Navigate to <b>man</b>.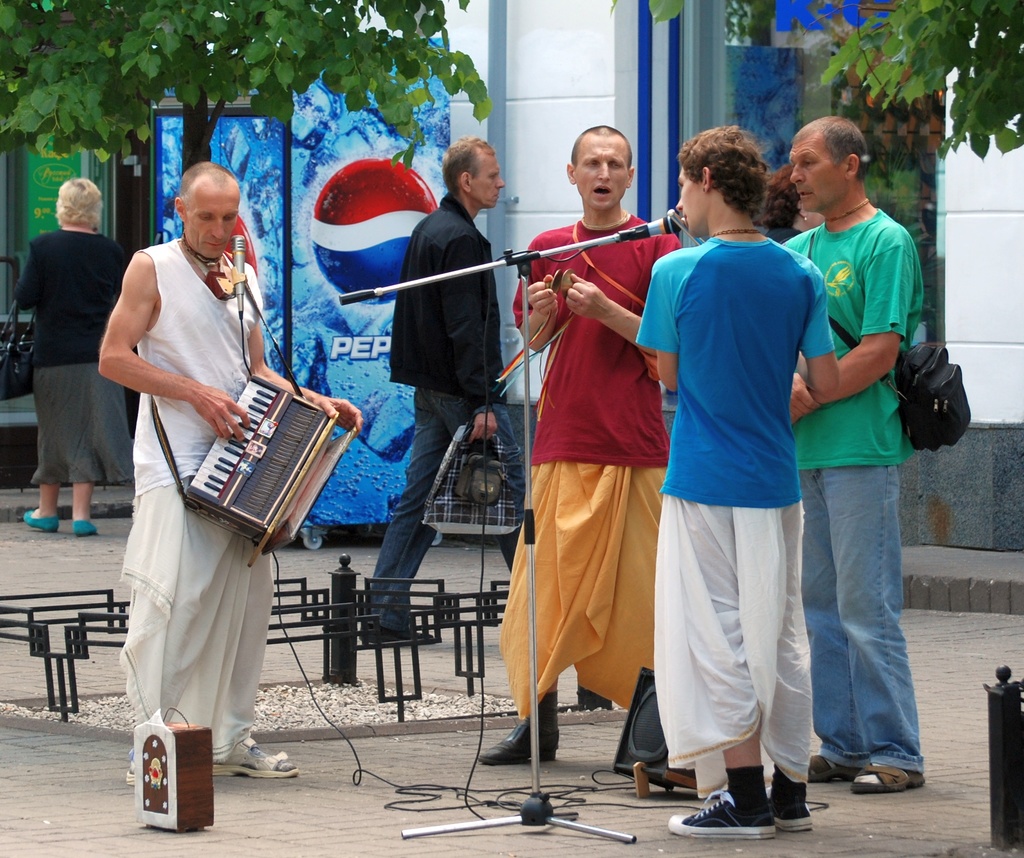
Navigation target: box(647, 129, 845, 838).
